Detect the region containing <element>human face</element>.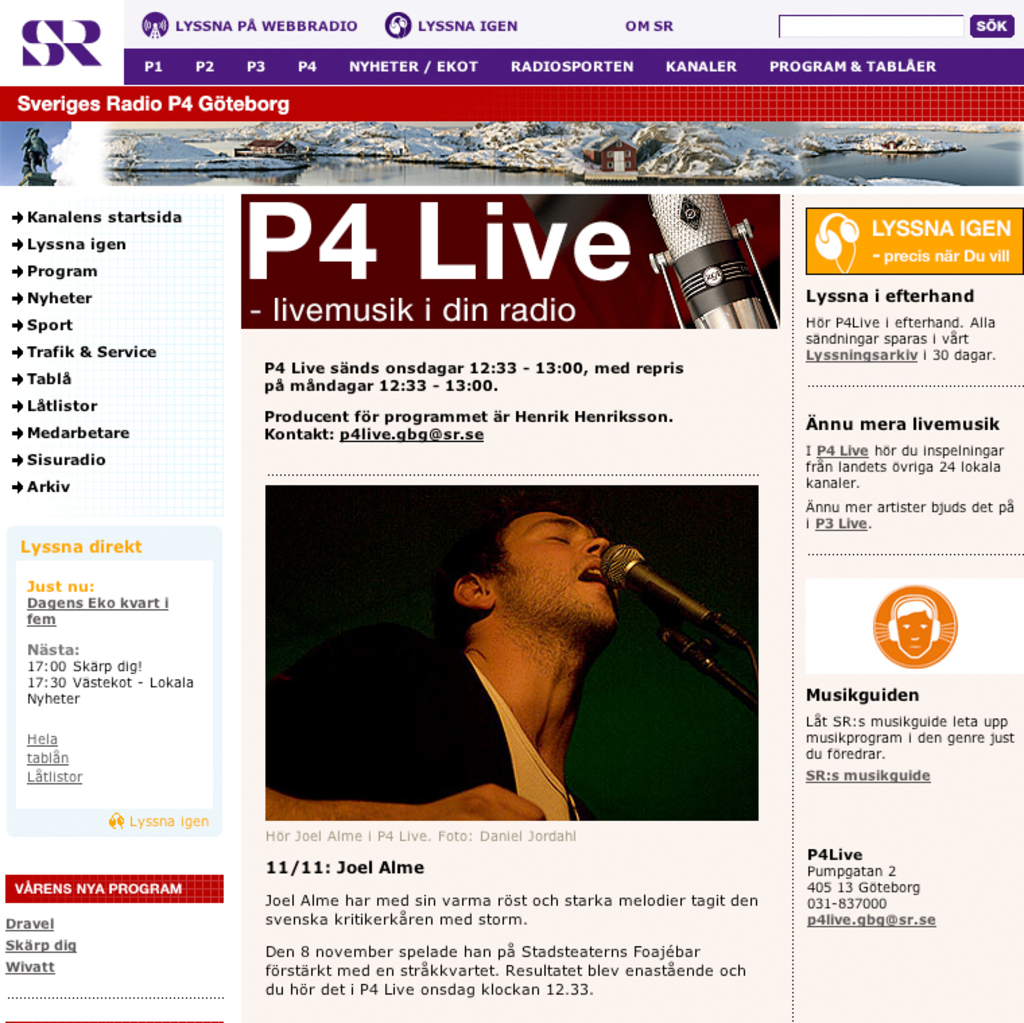
485,512,620,631.
